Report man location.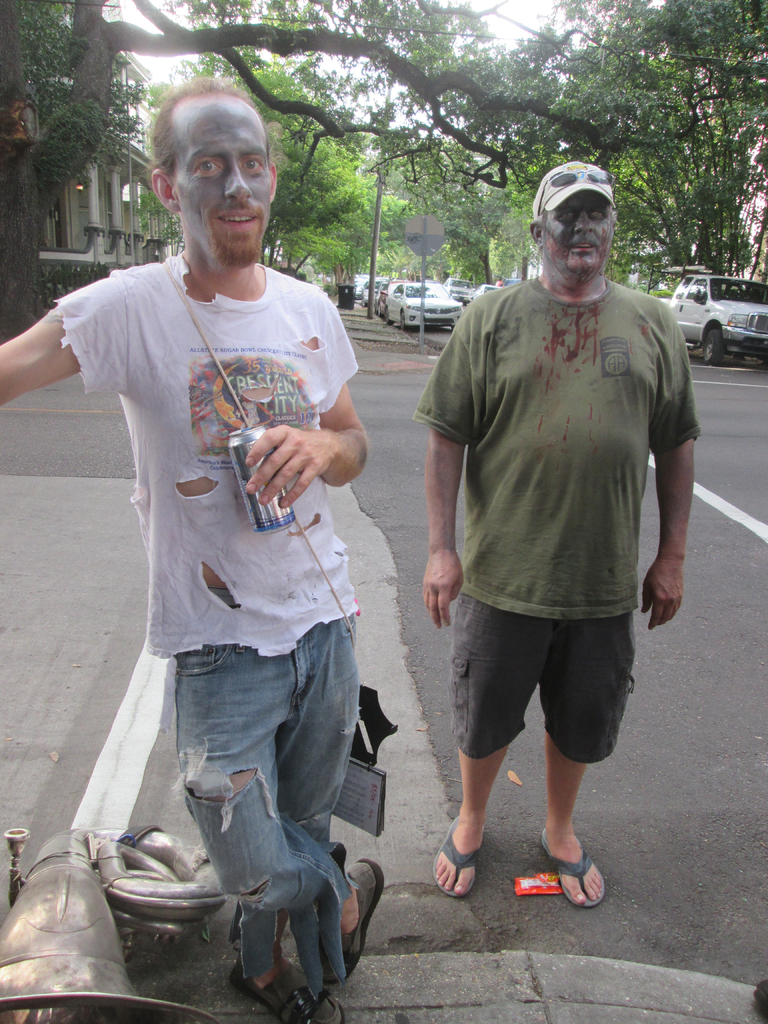
Report: 415,145,695,916.
